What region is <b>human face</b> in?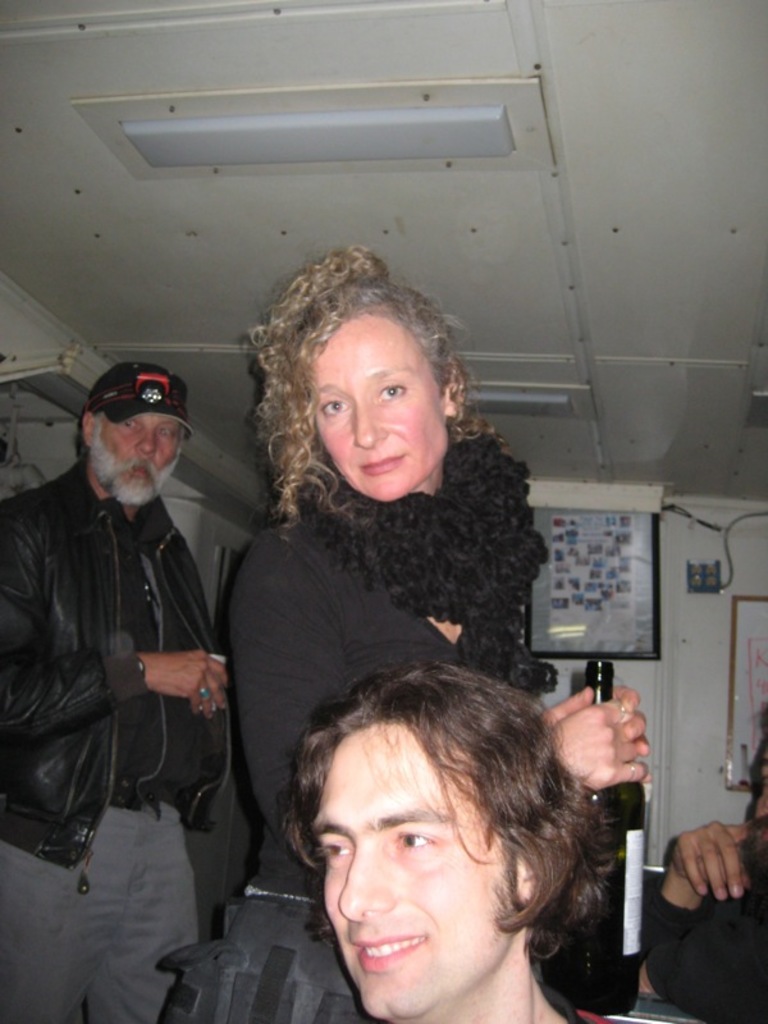
crop(312, 306, 445, 499).
